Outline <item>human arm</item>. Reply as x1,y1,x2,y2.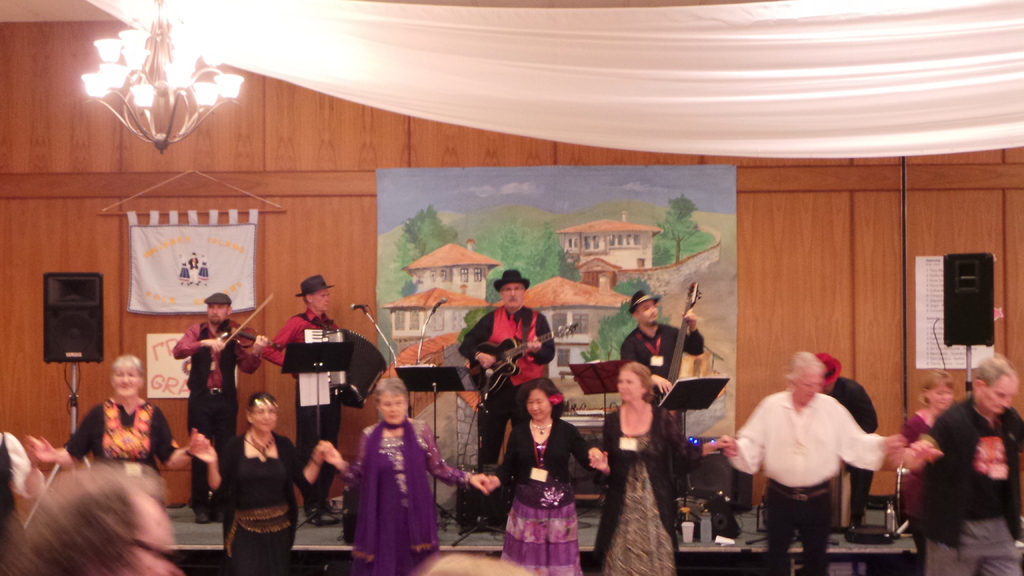
909,435,949,471.
